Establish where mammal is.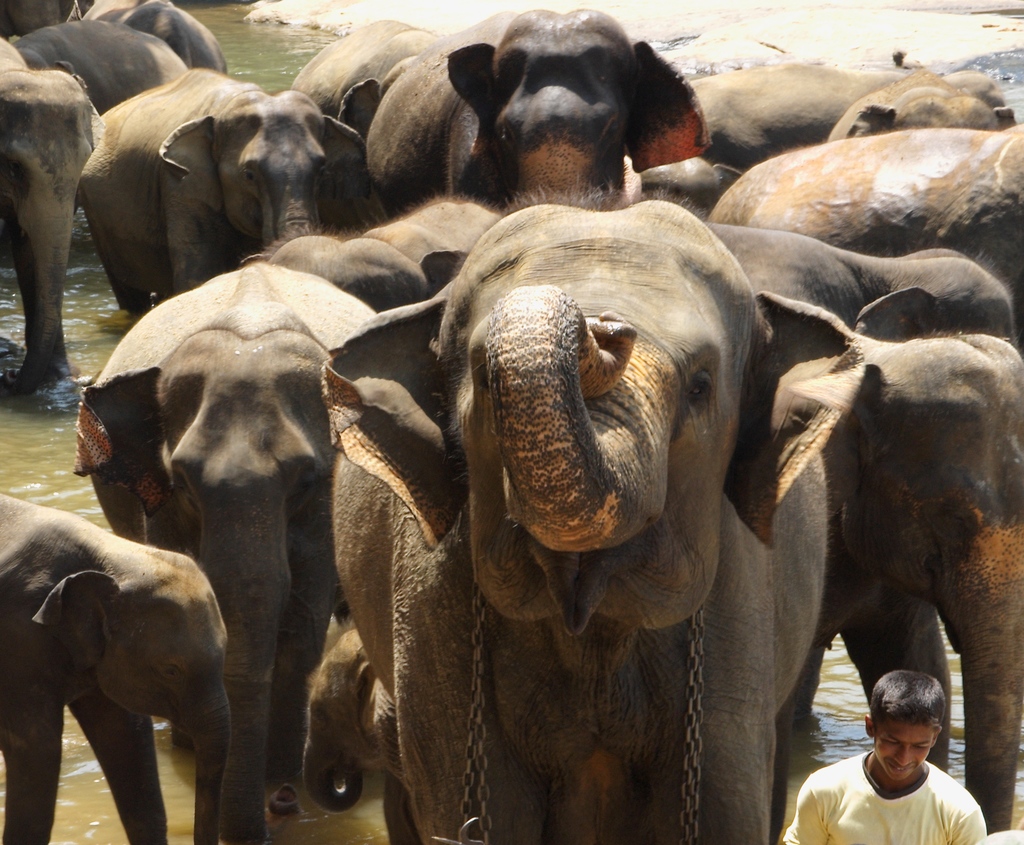
Established at x1=0, y1=490, x2=228, y2=844.
